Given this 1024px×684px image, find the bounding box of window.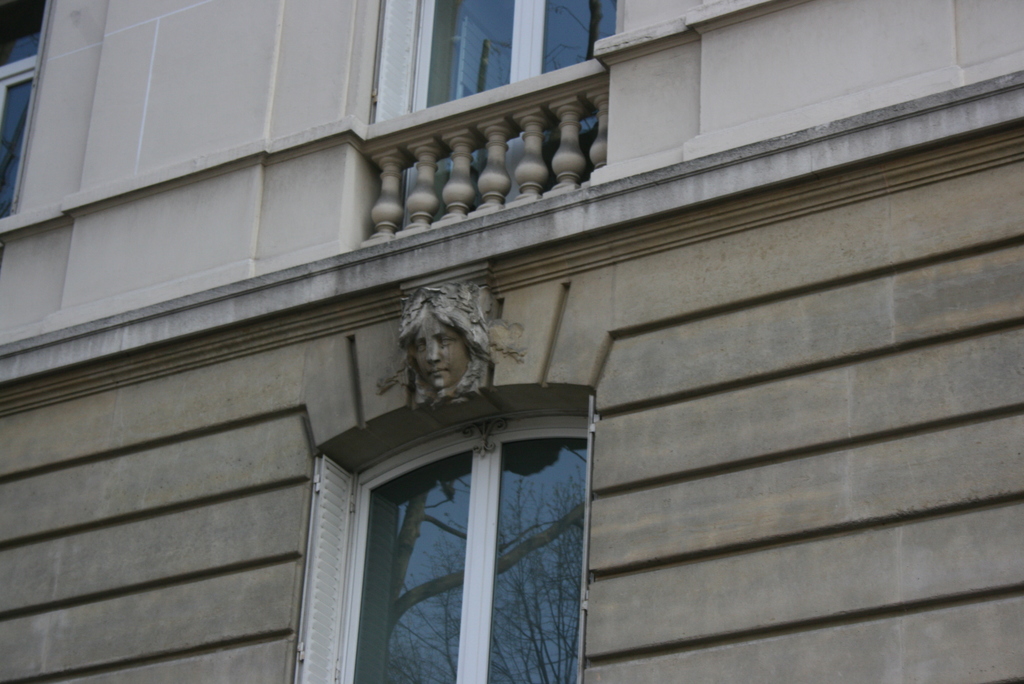
select_region(354, 0, 636, 227).
